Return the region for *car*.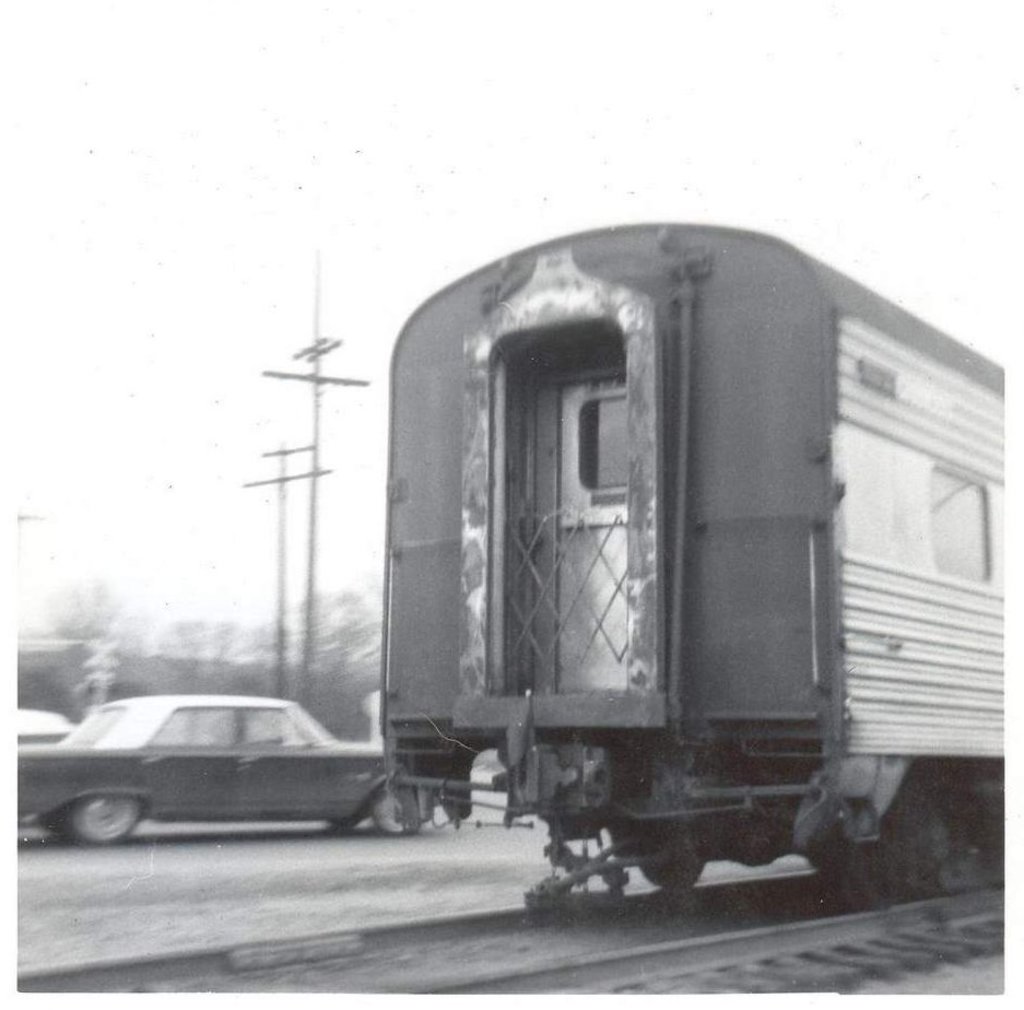
0 708 73 751.
